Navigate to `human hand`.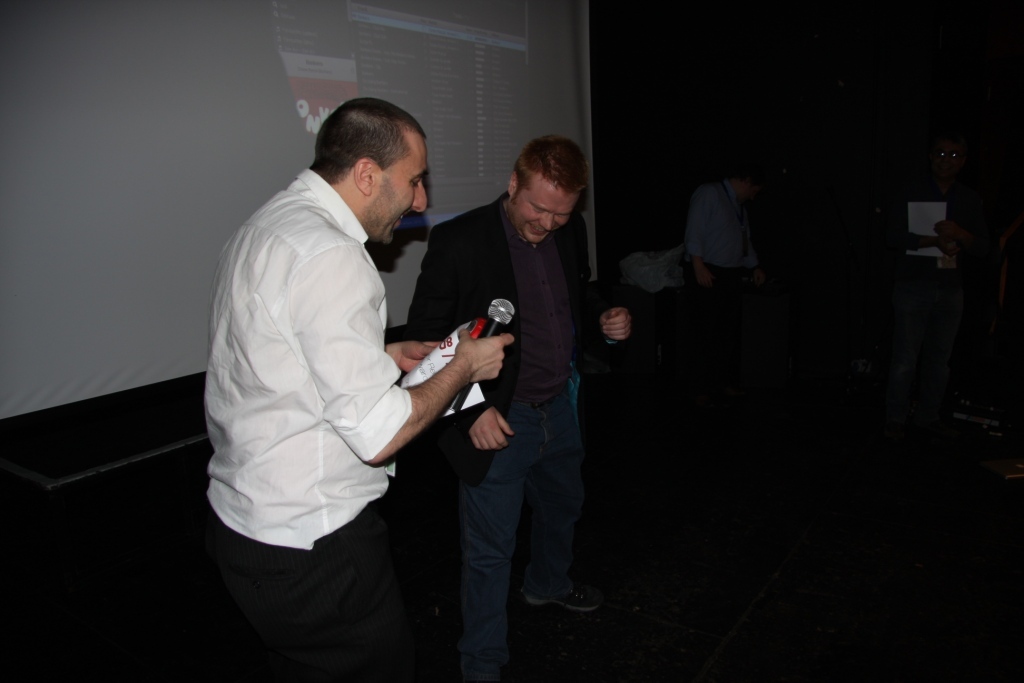
Navigation target: [597, 304, 629, 344].
